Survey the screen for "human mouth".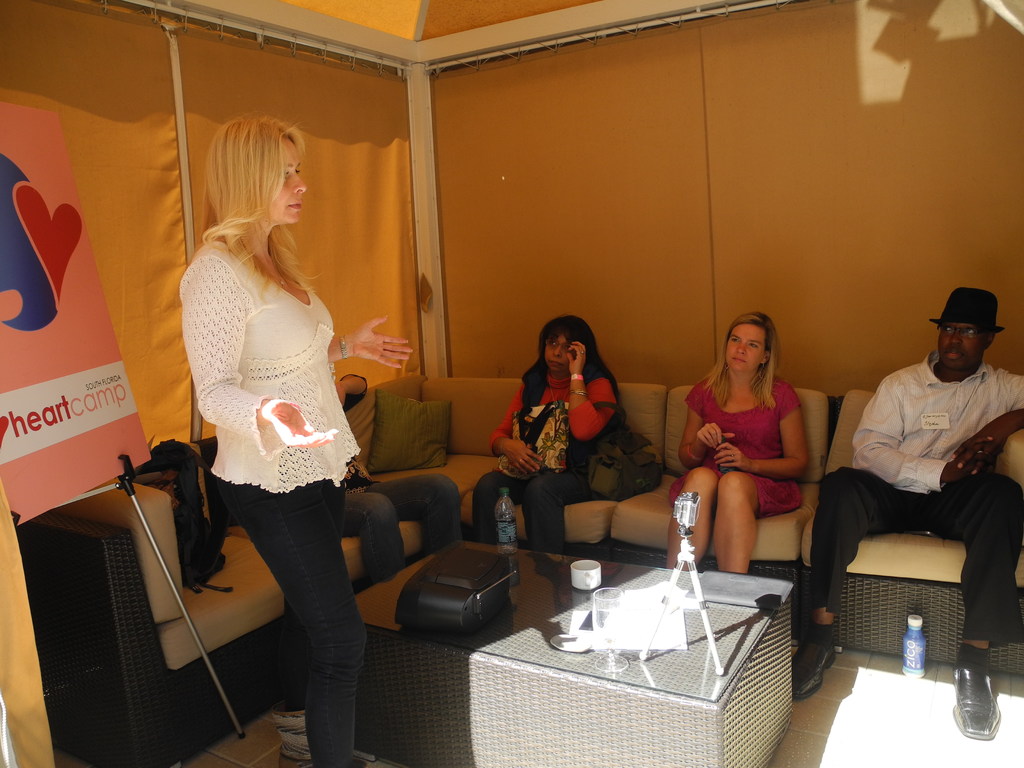
Survey found: BBox(287, 207, 300, 210).
